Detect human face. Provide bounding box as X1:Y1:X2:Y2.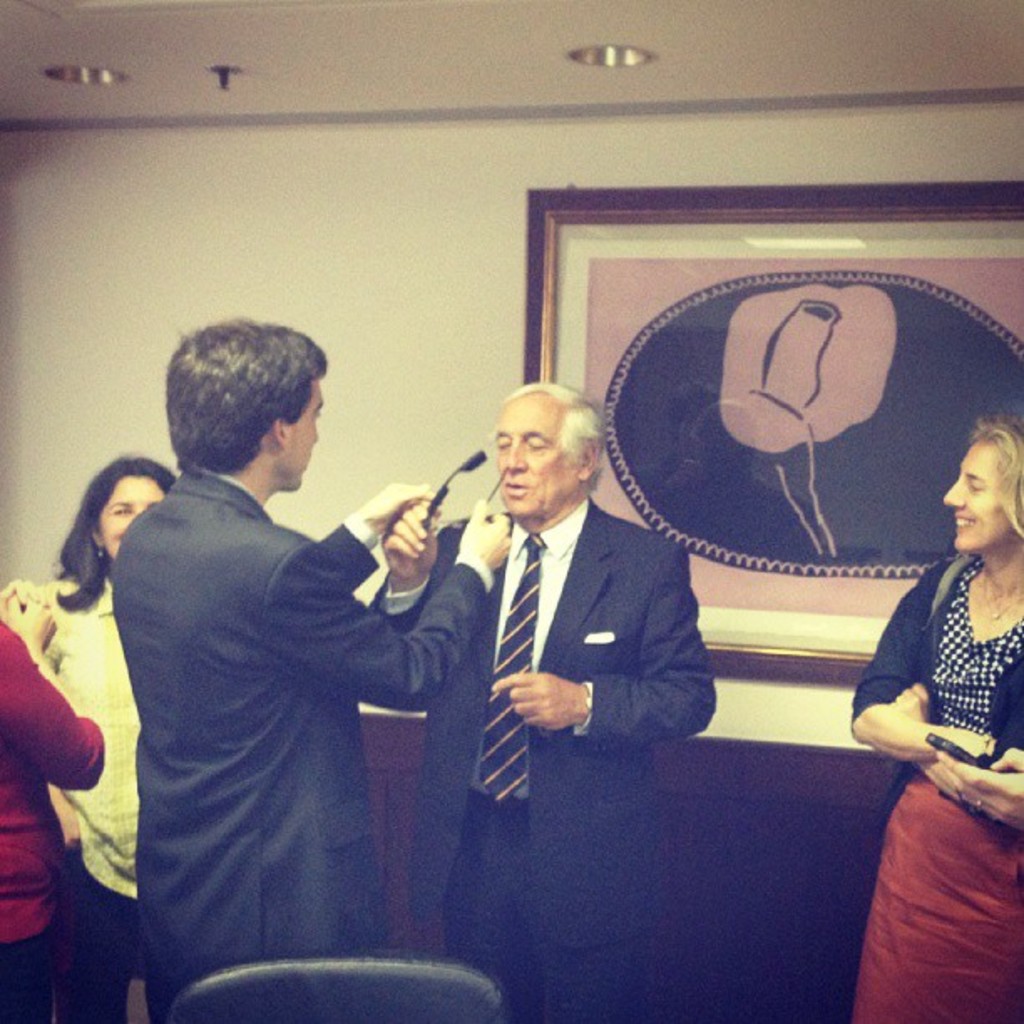
942:437:1012:552.
